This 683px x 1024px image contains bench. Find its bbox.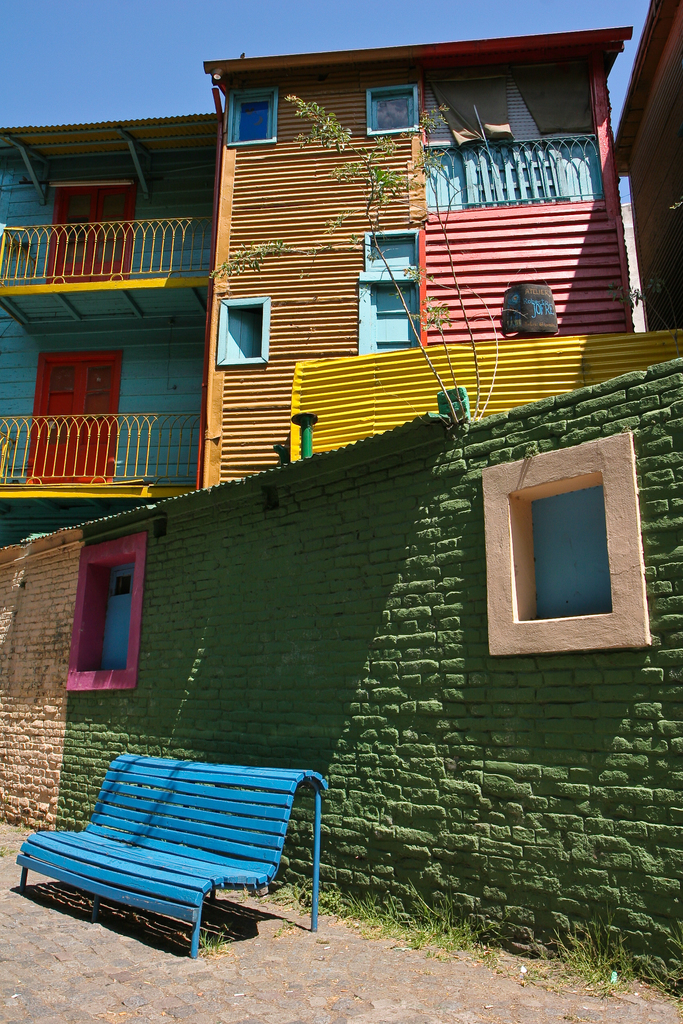
13, 765, 331, 966.
